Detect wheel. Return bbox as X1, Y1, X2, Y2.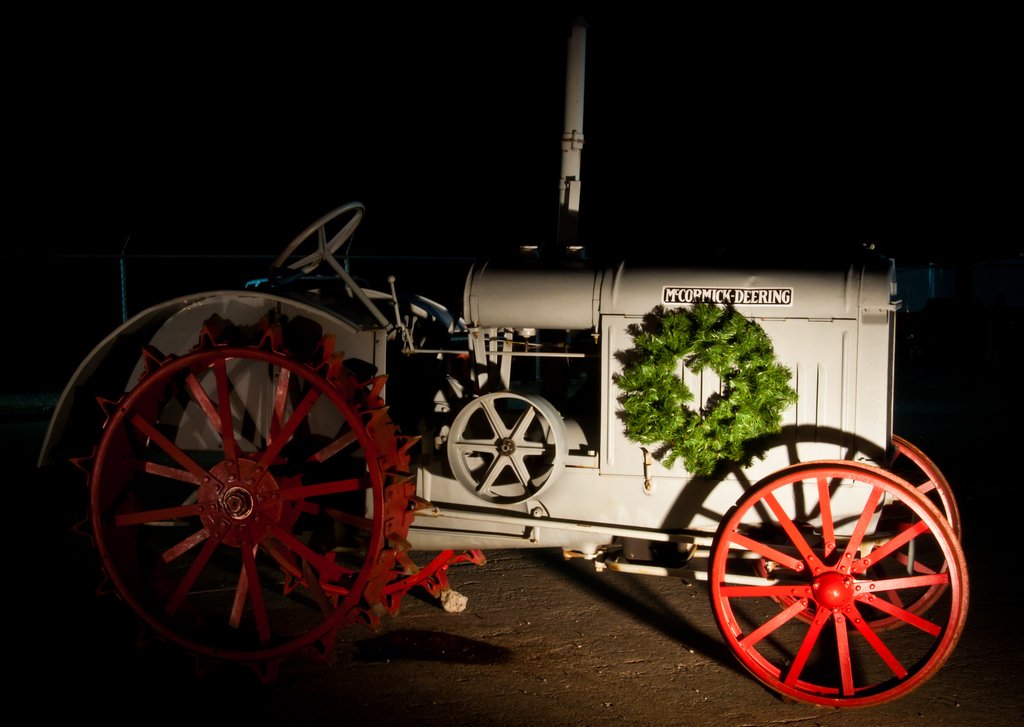
68, 311, 431, 669.
